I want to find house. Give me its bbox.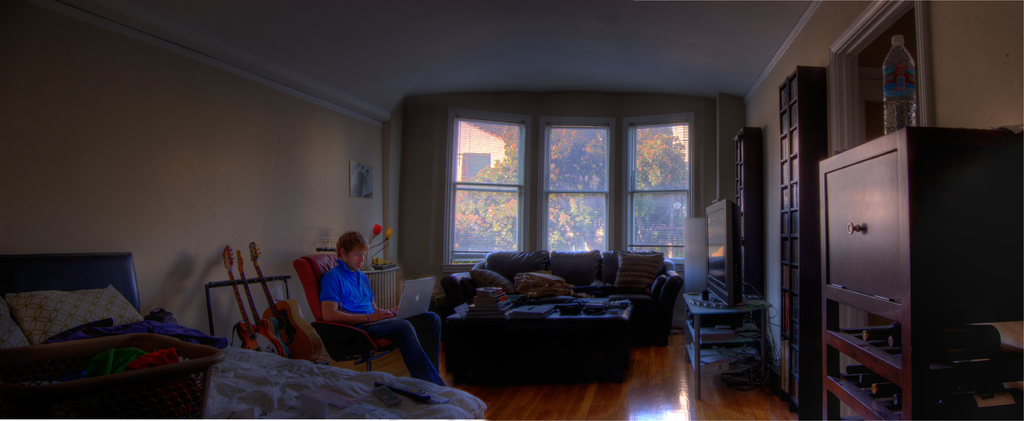
(left=0, top=0, right=1023, bottom=420).
